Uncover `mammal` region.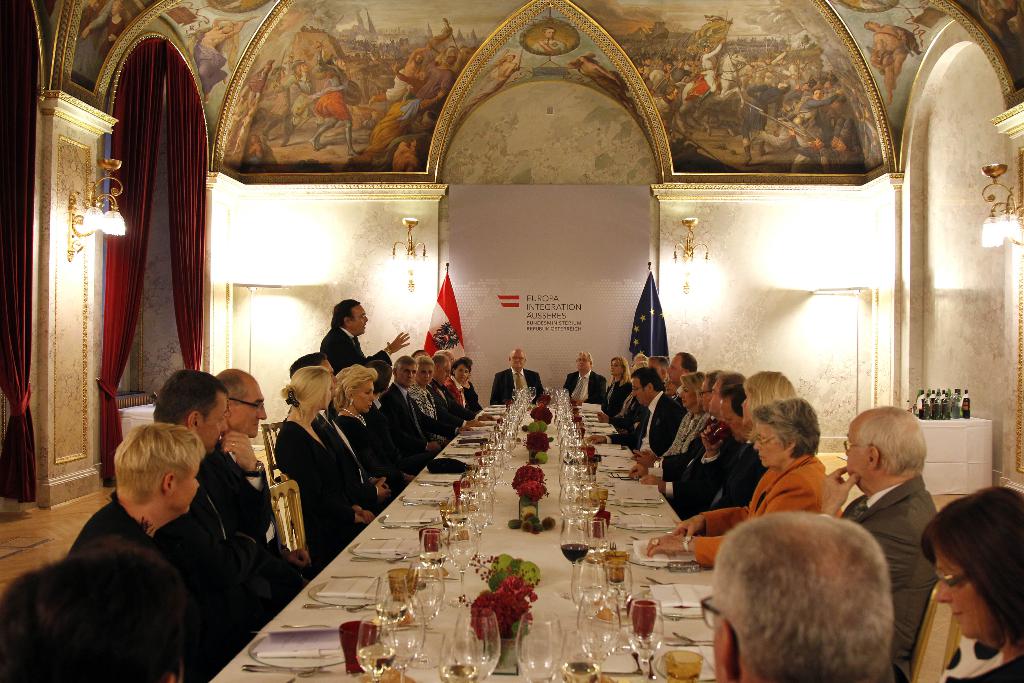
Uncovered: Rect(191, 14, 253, 101).
